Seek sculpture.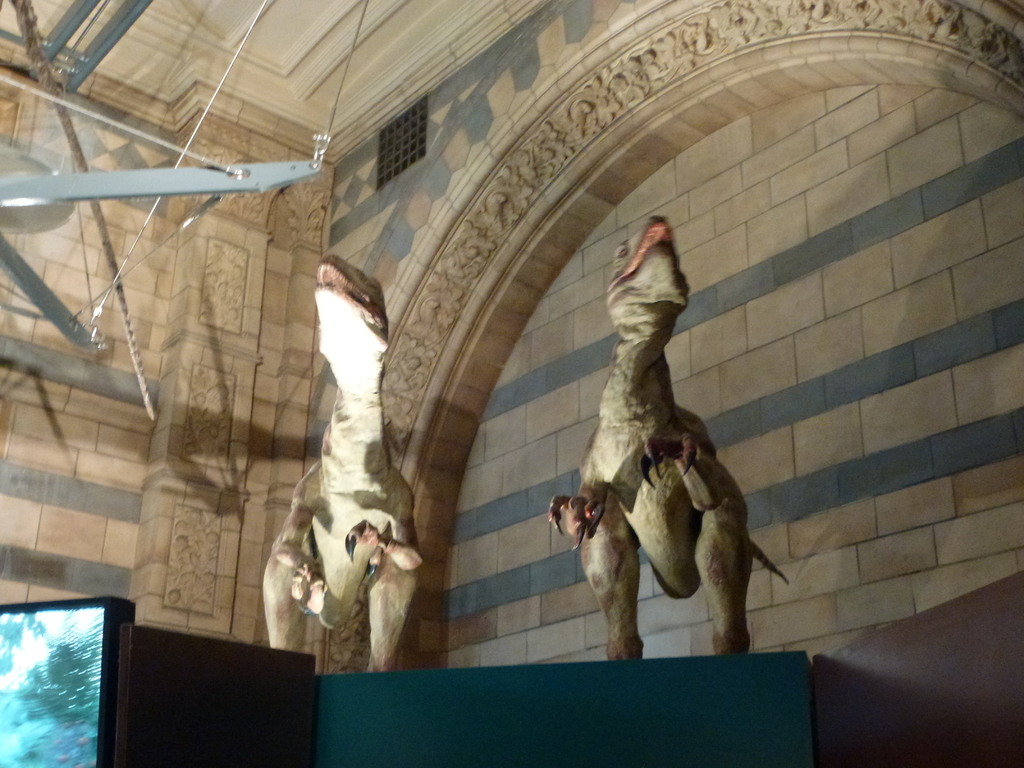
[262,253,416,682].
